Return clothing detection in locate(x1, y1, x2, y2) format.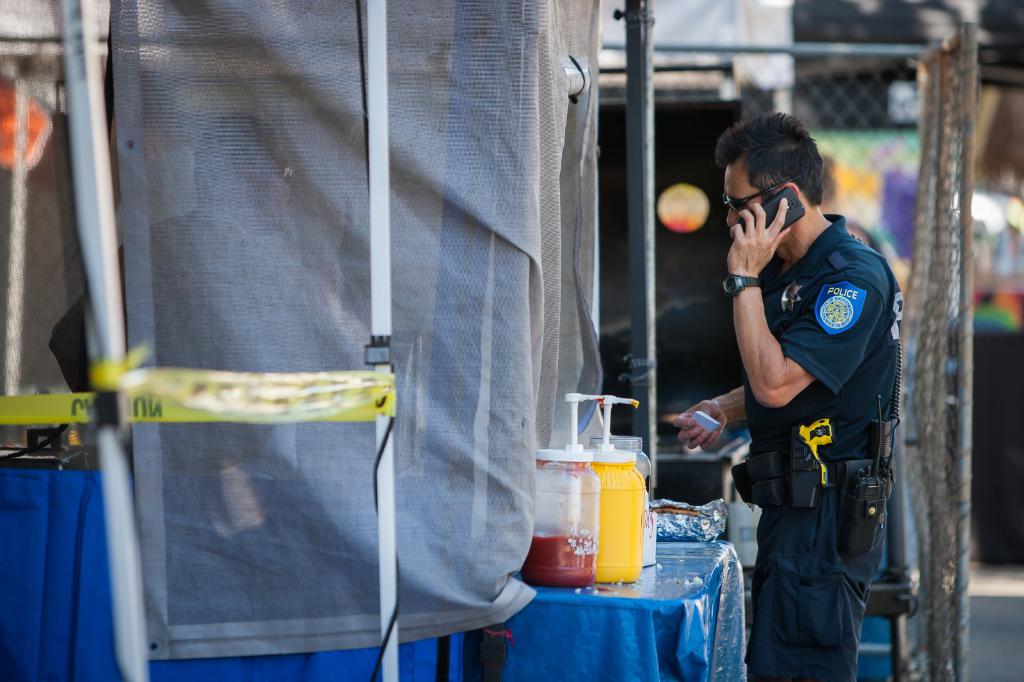
locate(70, 202, 349, 619).
